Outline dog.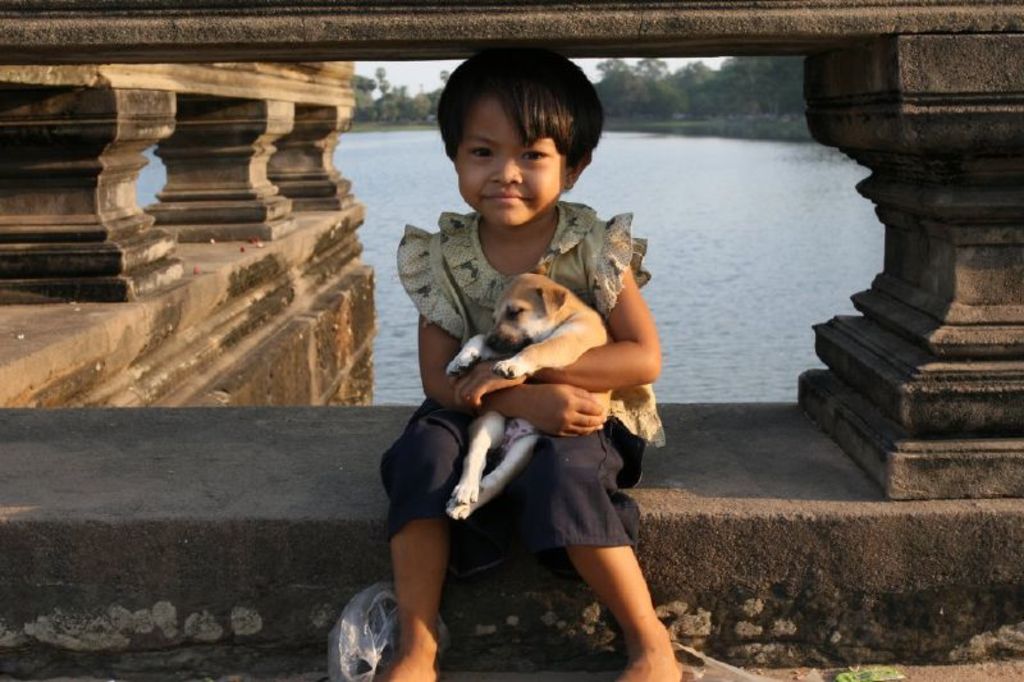
Outline: {"left": 443, "top": 273, "right": 657, "bottom": 523}.
